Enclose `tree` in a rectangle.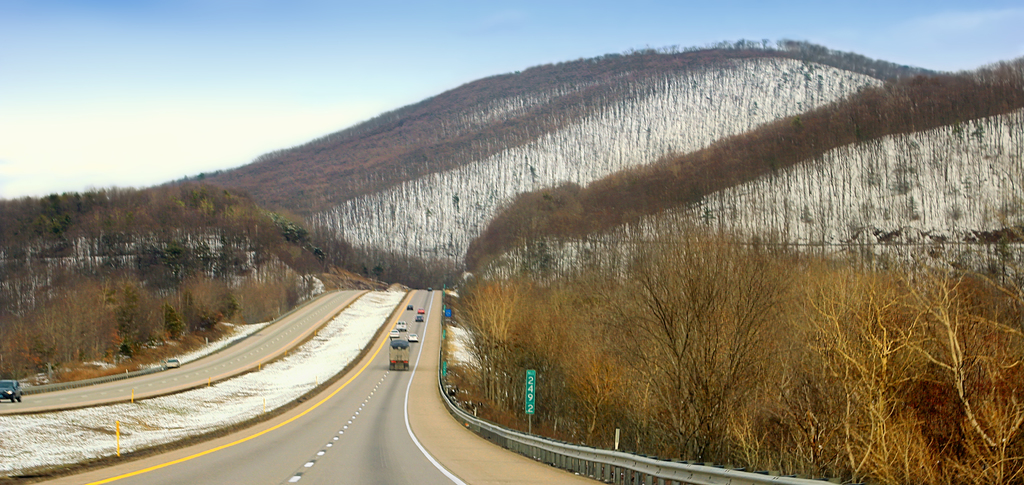
bbox=(572, 214, 828, 467).
